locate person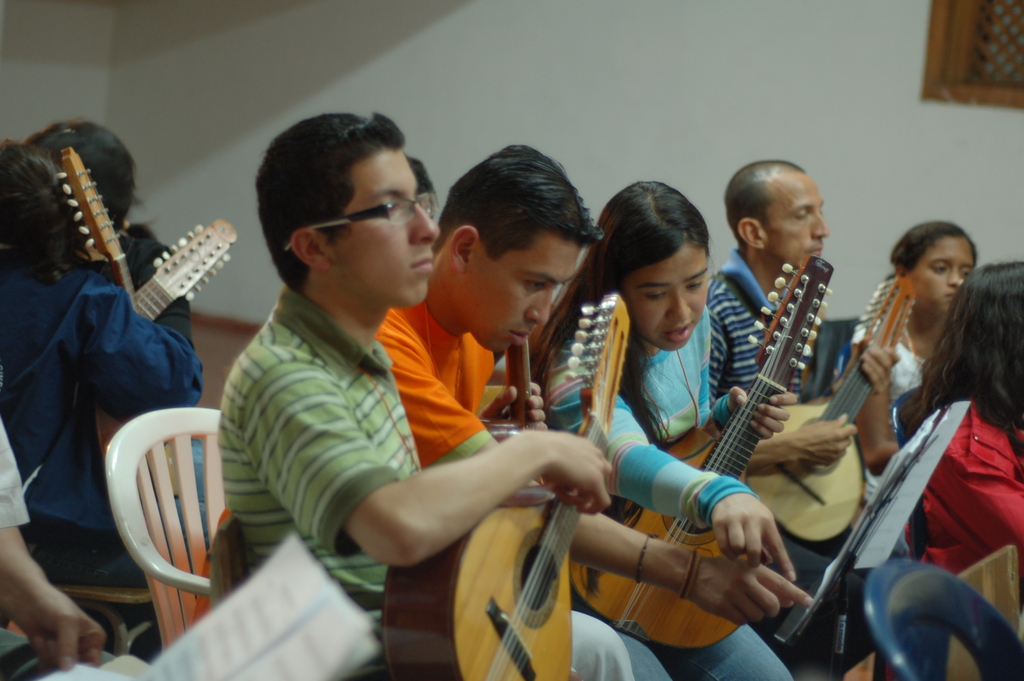
<bbox>876, 221, 979, 440</bbox>
